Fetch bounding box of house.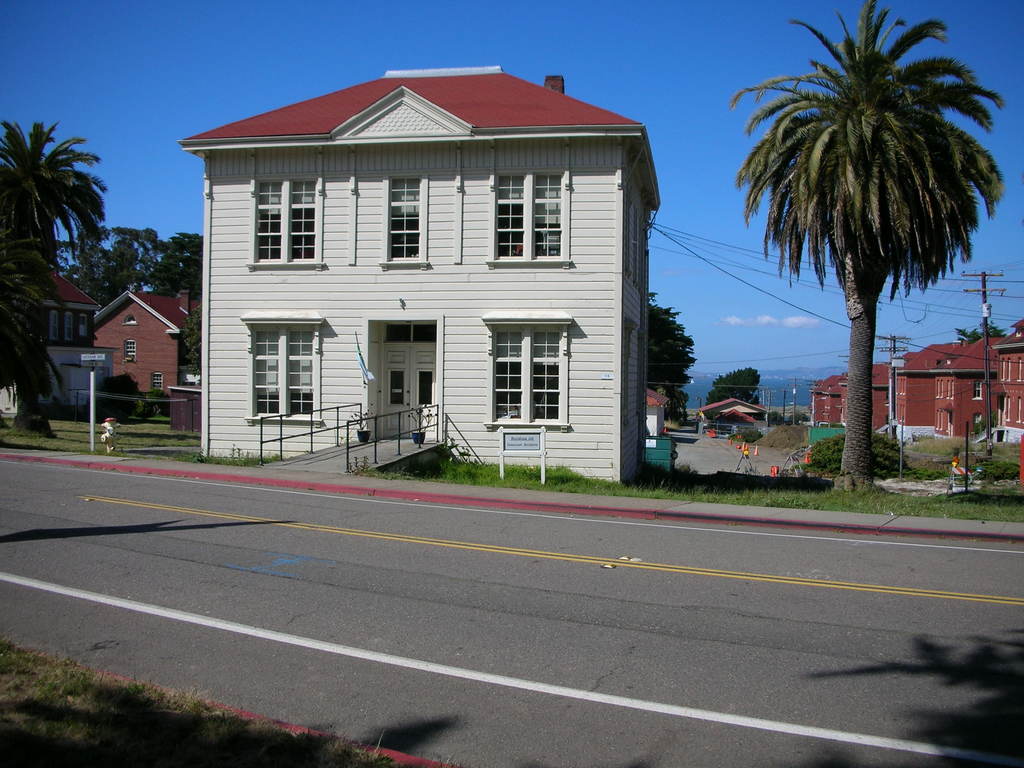
Bbox: detection(88, 289, 198, 425).
